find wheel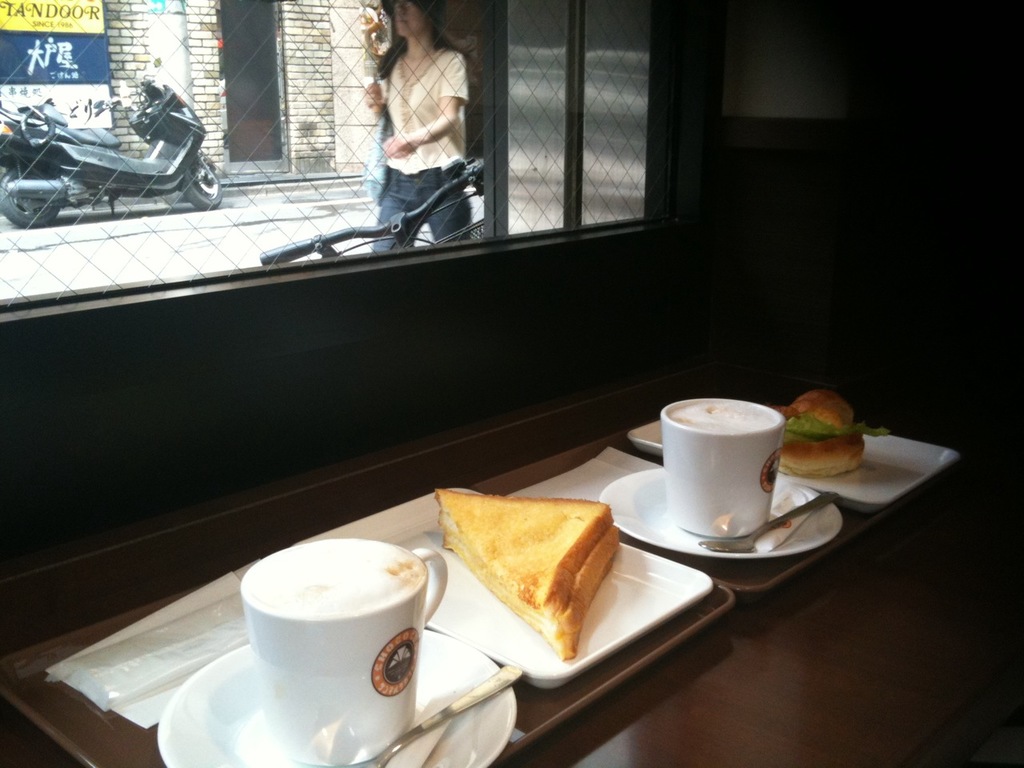
detection(179, 154, 229, 209)
